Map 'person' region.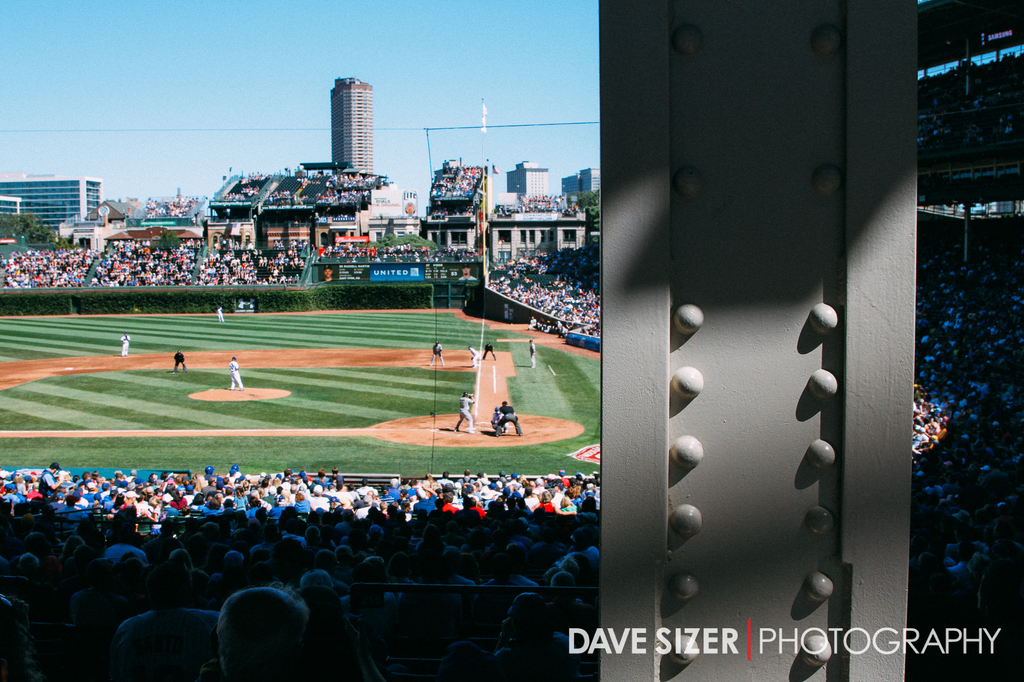
Mapped to {"left": 229, "top": 356, "right": 241, "bottom": 391}.
